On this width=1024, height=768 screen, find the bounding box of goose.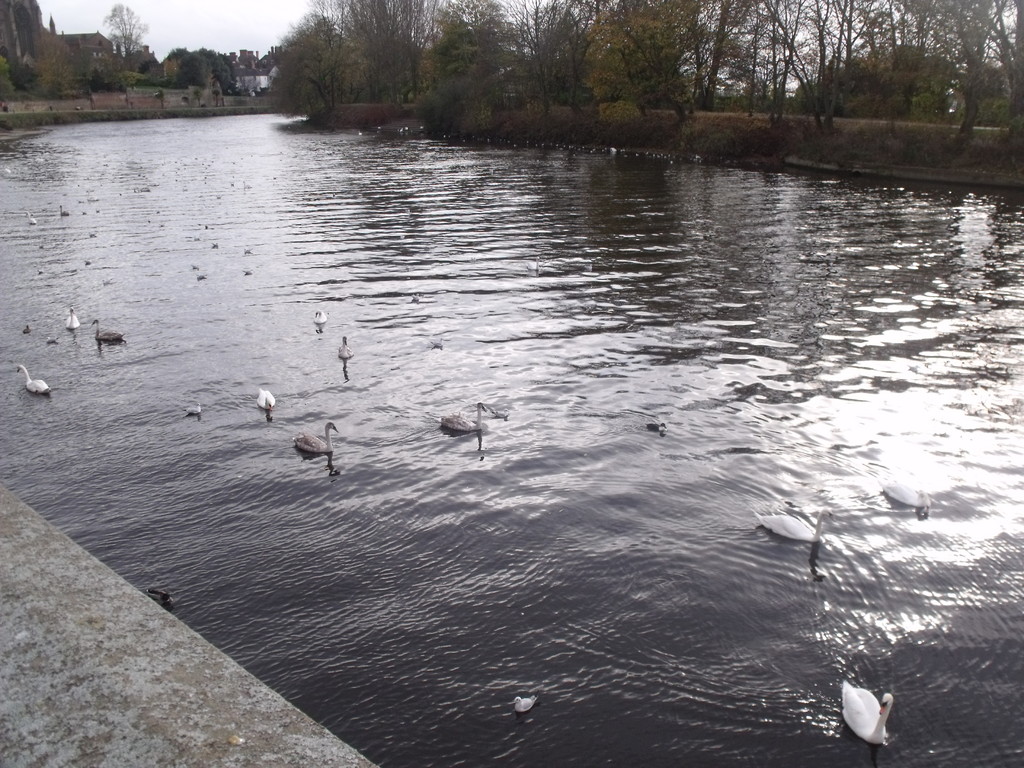
Bounding box: {"x1": 302, "y1": 417, "x2": 339, "y2": 457}.
